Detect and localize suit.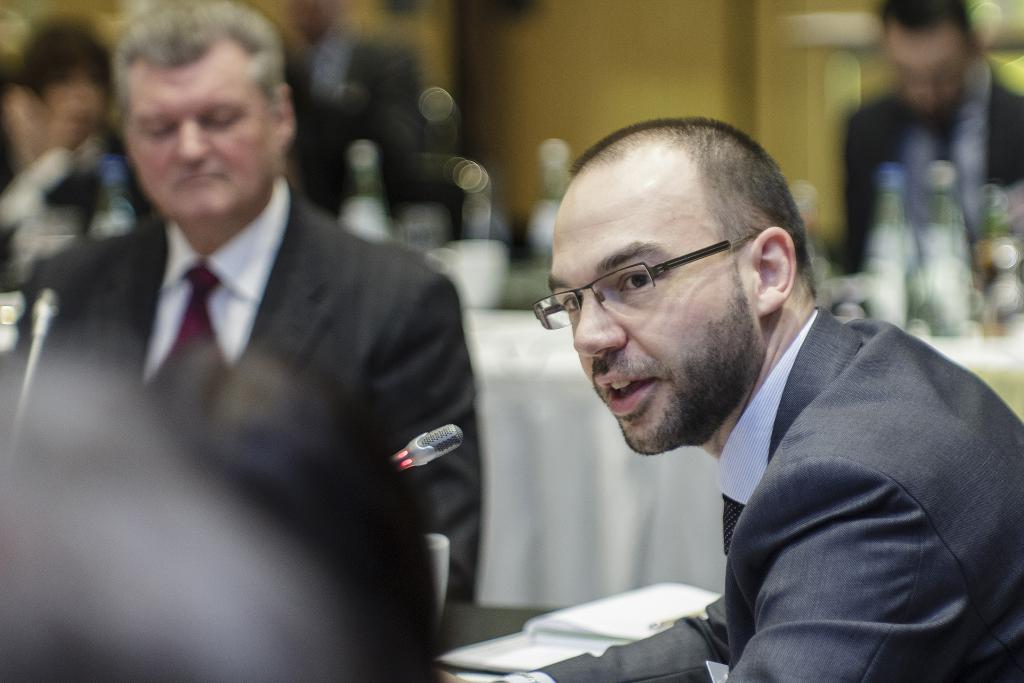
Localized at <box>11,179,483,609</box>.
